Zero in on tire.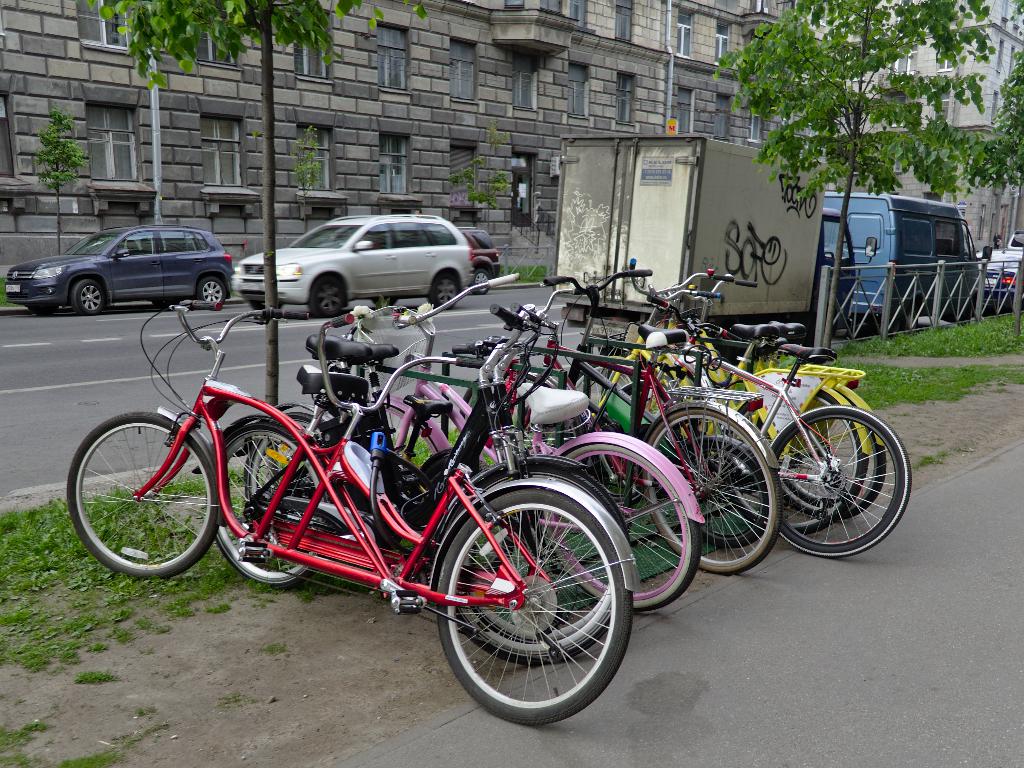
Zeroed in: detection(692, 442, 767, 548).
